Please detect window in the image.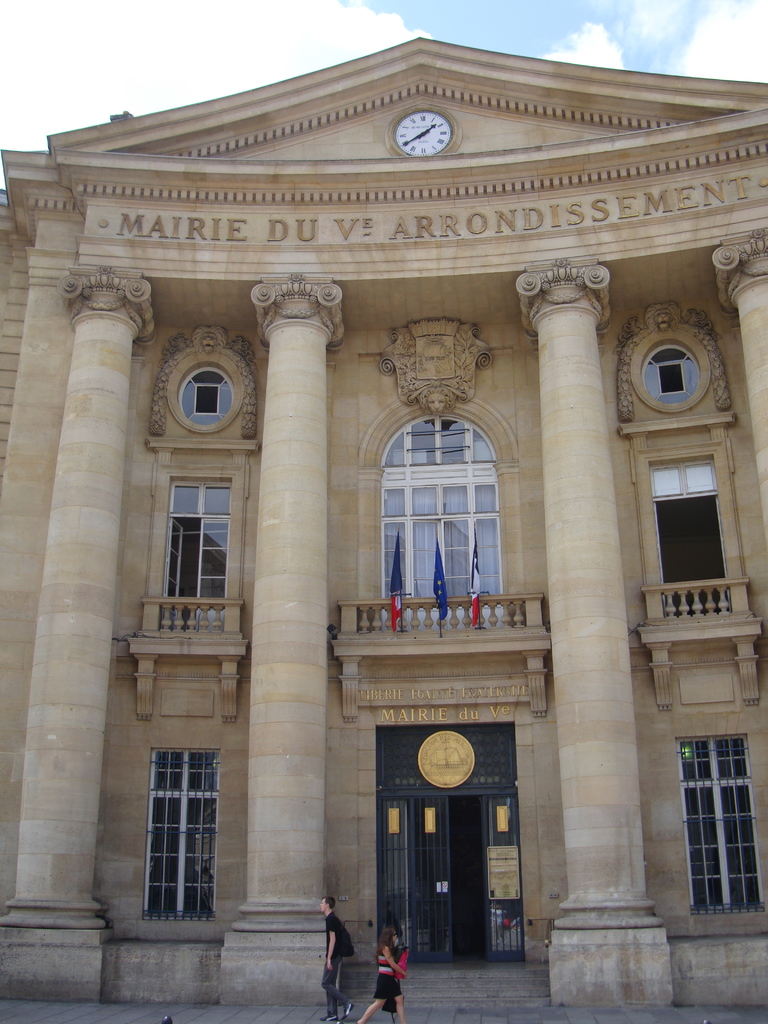
detection(644, 468, 732, 614).
